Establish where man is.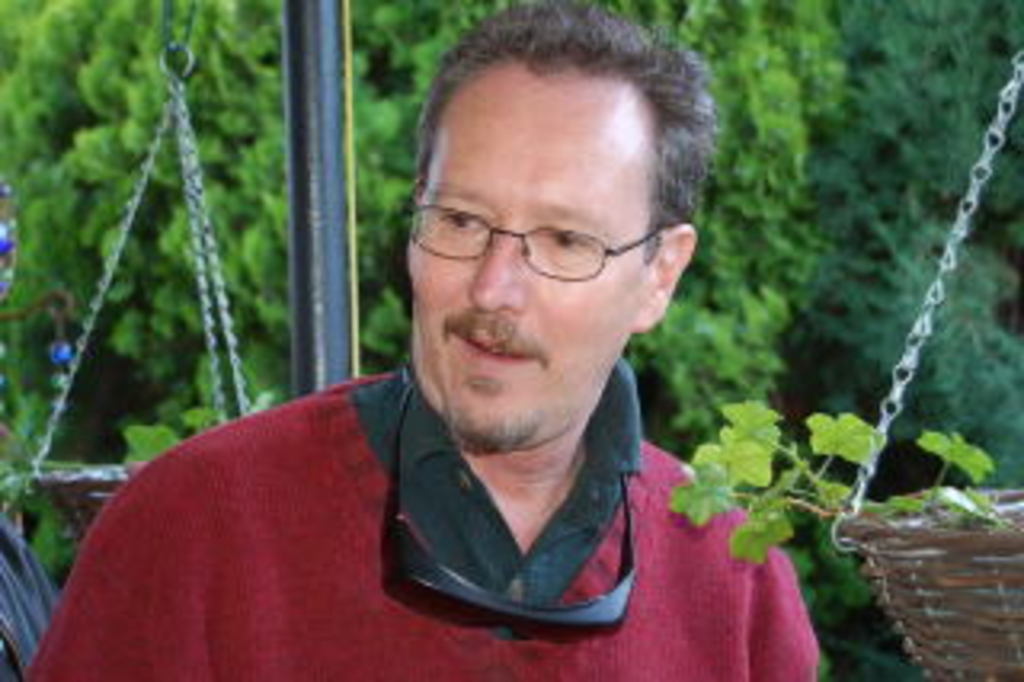
Established at box=[19, 6, 822, 679].
